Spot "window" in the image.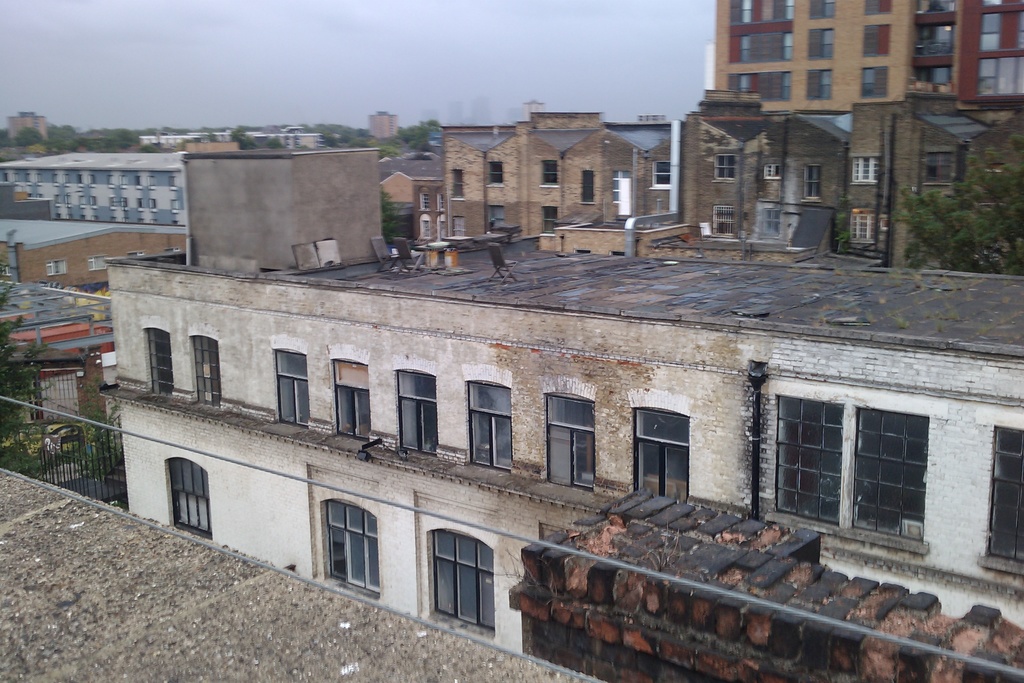
"window" found at locate(850, 157, 876, 185).
